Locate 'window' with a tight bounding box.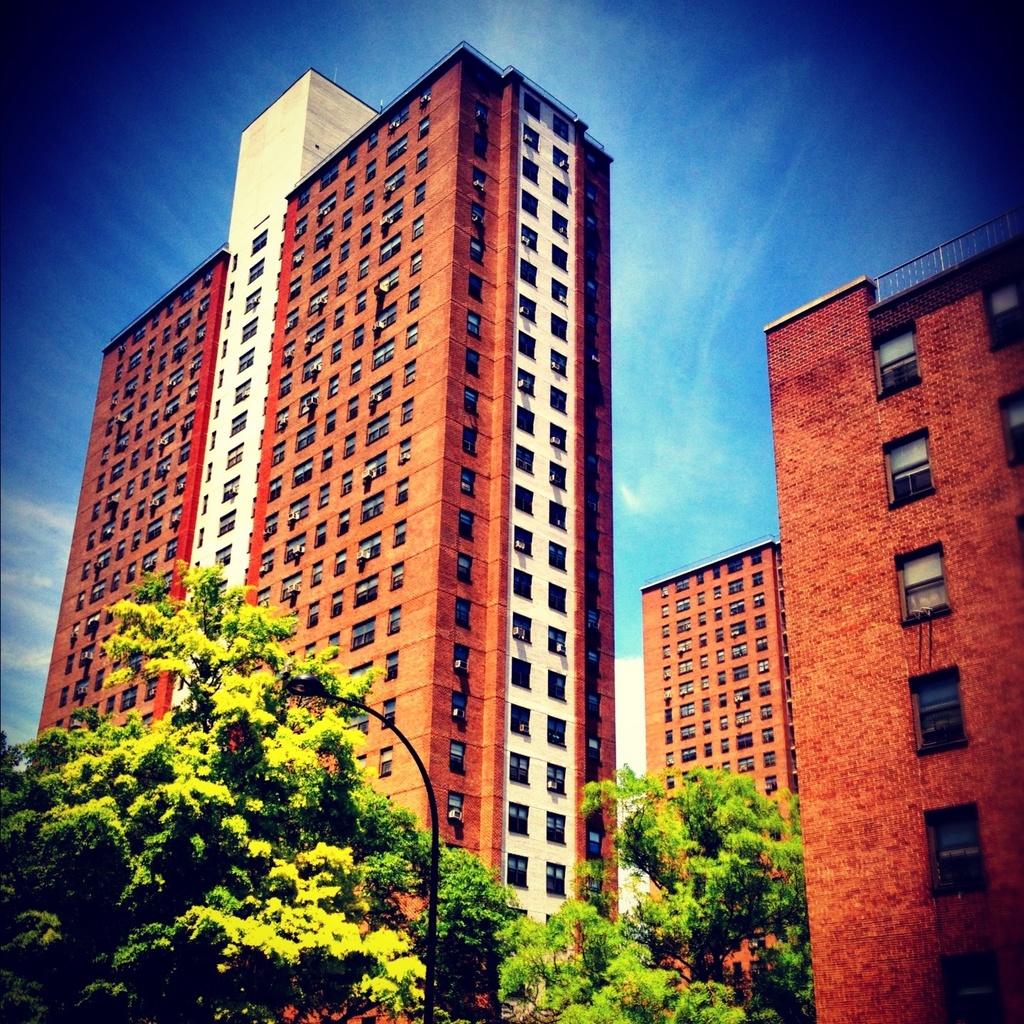
bbox=[404, 325, 416, 344].
